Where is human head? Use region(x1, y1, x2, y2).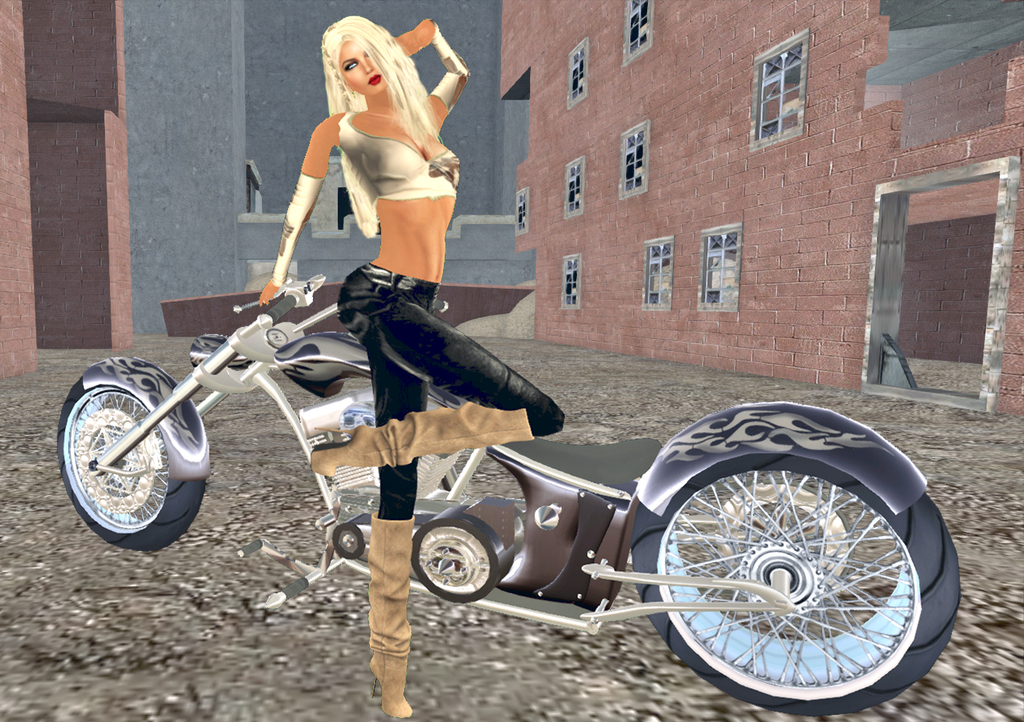
region(306, 13, 412, 118).
